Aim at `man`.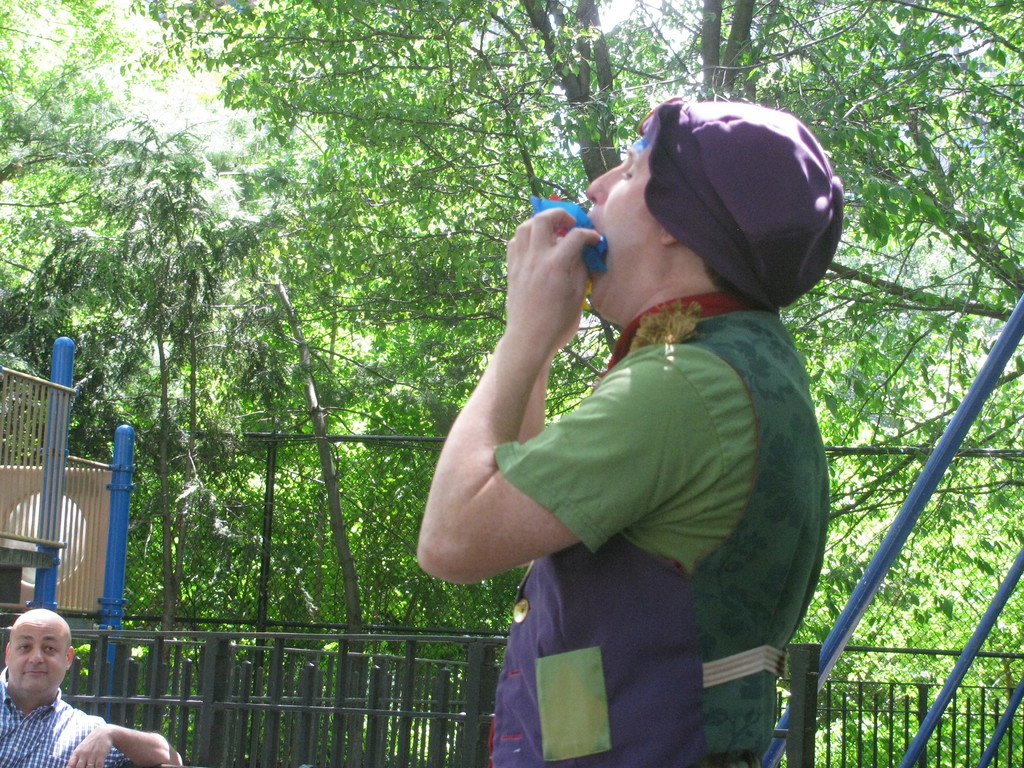
Aimed at box(0, 610, 182, 767).
